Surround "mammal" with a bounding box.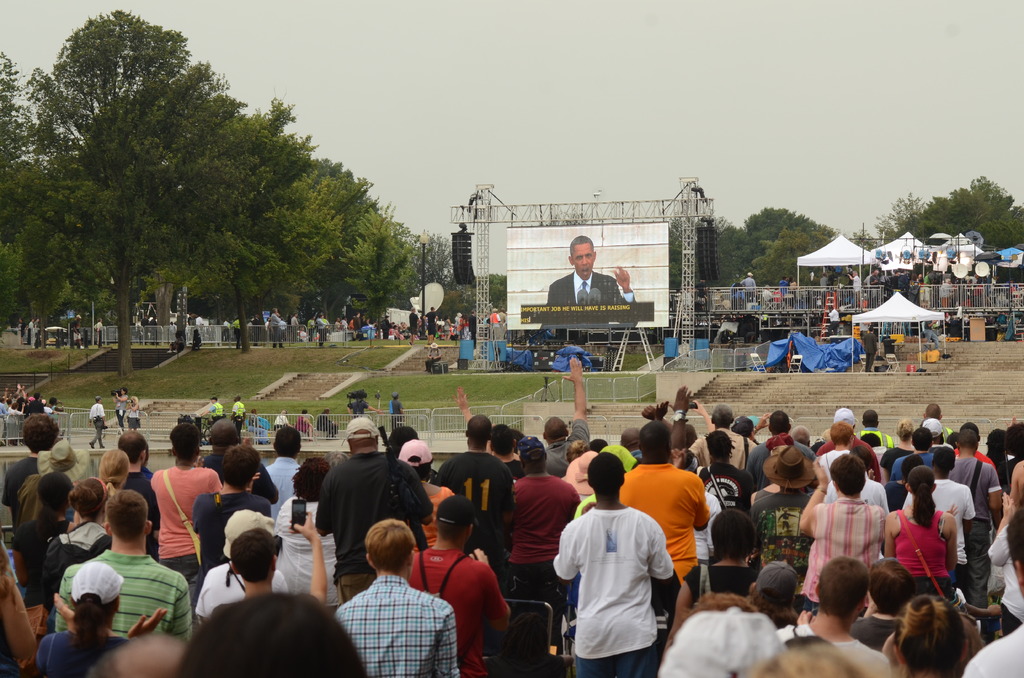
locate(505, 431, 582, 652).
